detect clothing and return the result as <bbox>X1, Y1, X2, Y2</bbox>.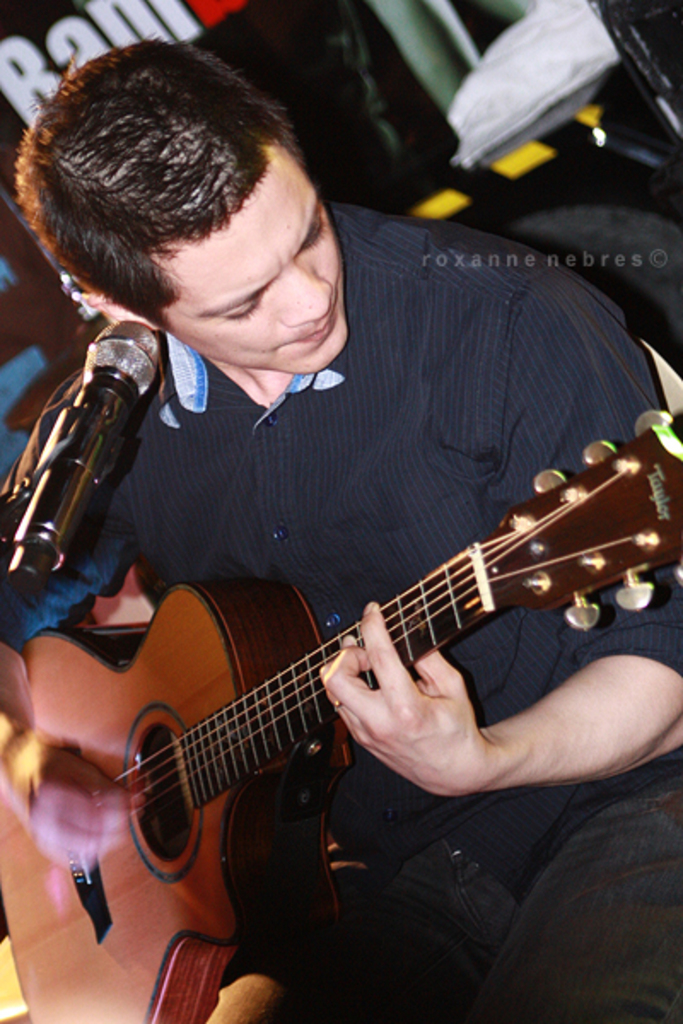
<bbox>60, 229, 681, 1022</bbox>.
